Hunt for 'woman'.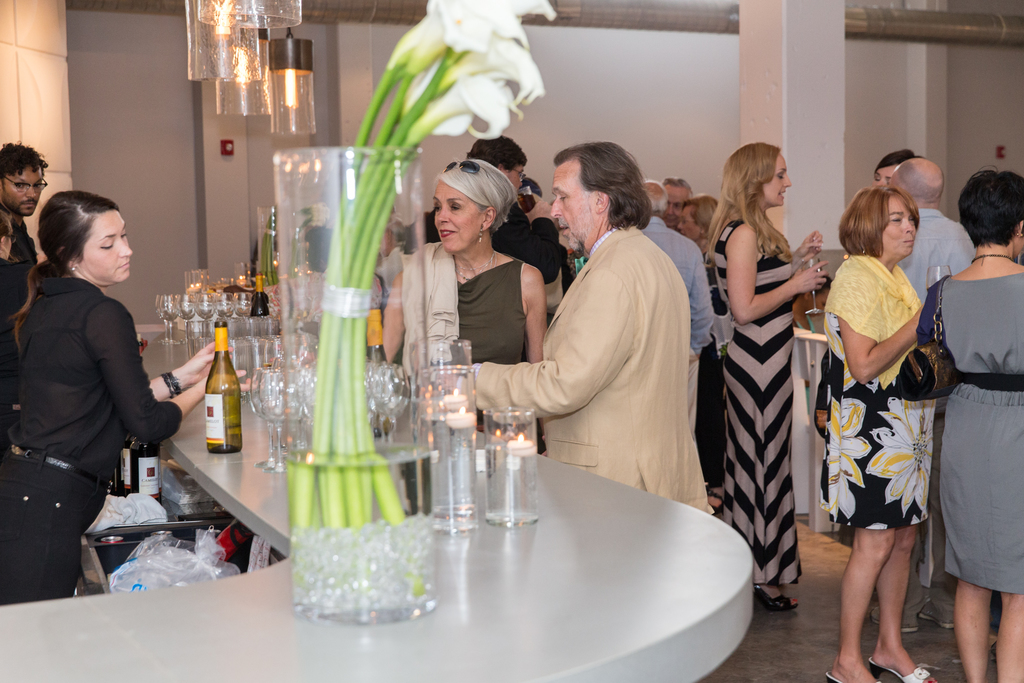
Hunted down at (left=710, top=140, right=832, bottom=613).
